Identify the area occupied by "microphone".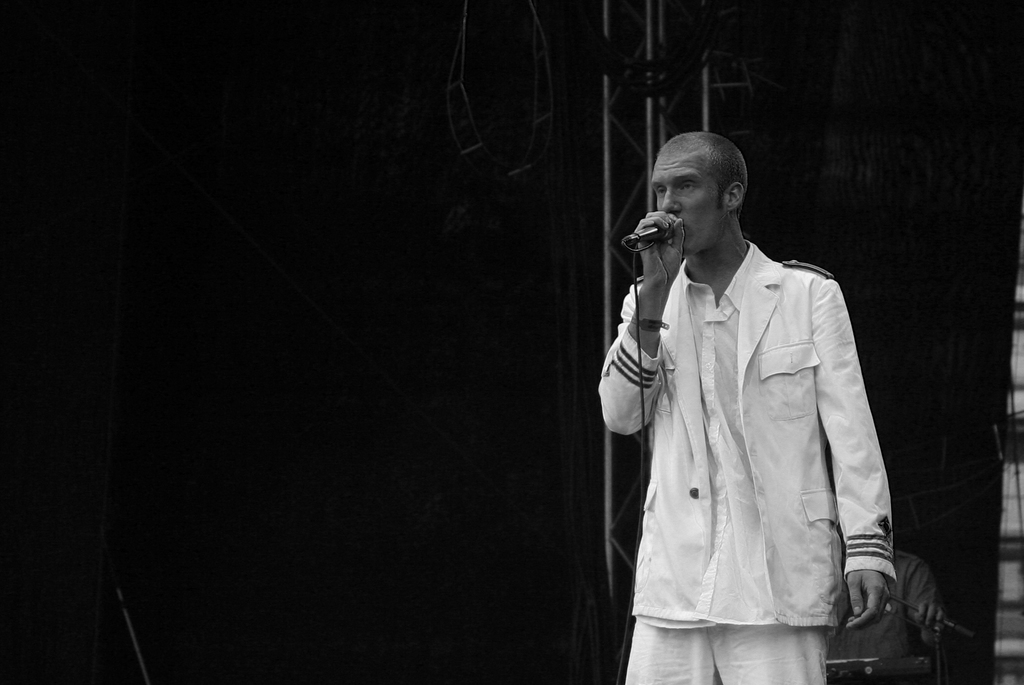
Area: box(609, 215, 691, 256).
